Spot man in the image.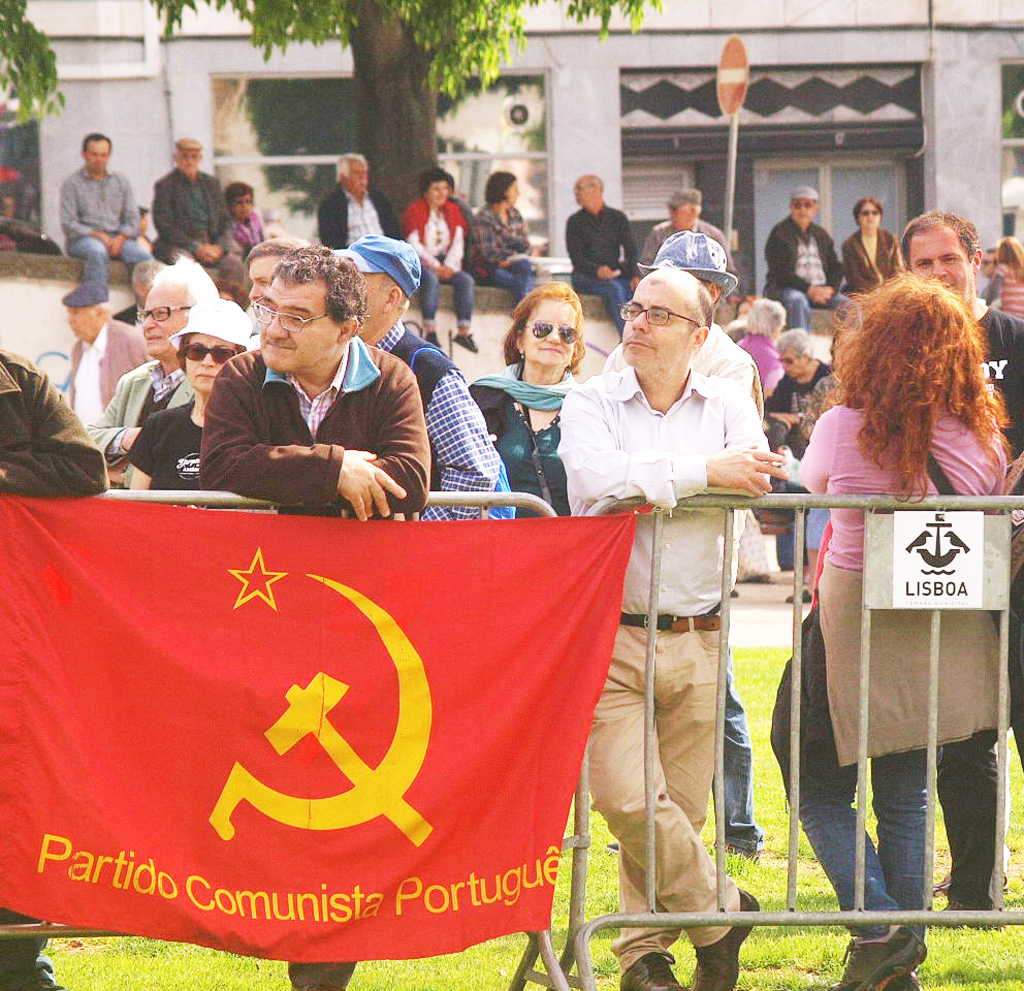
man found at pyautogui.locateOnScreen(316, 153, 401, 237).
